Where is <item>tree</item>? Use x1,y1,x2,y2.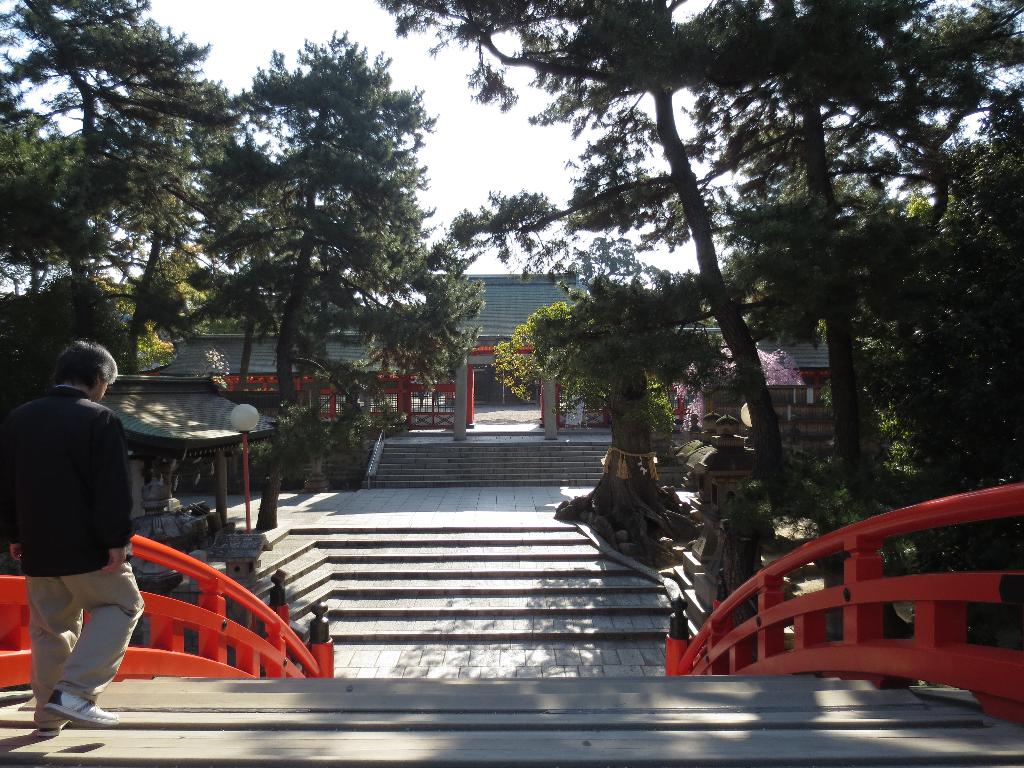
104,281,135,321.
